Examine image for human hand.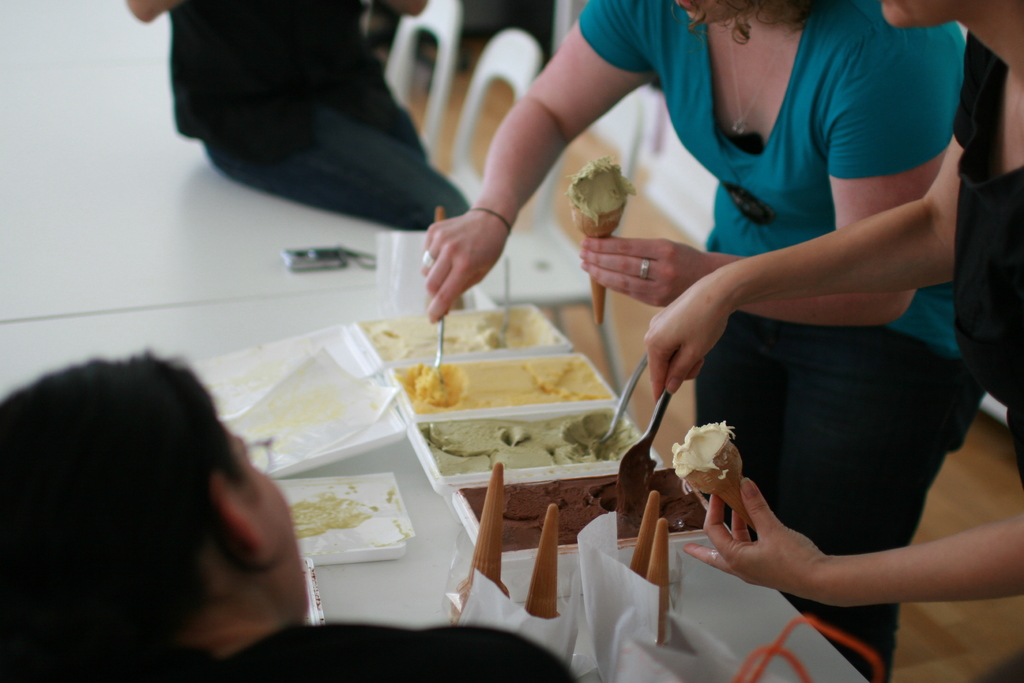
Examination result: (x1=705, y1=495, x2=909, y2=621).
